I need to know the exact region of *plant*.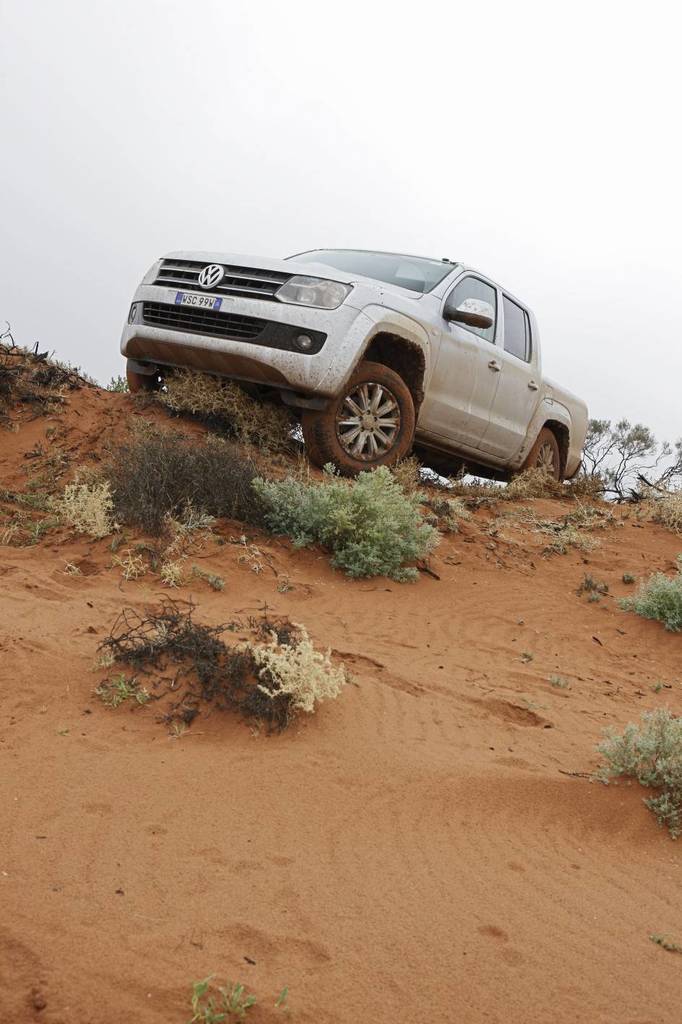
Region: rect(657, 478, 681, 530).
